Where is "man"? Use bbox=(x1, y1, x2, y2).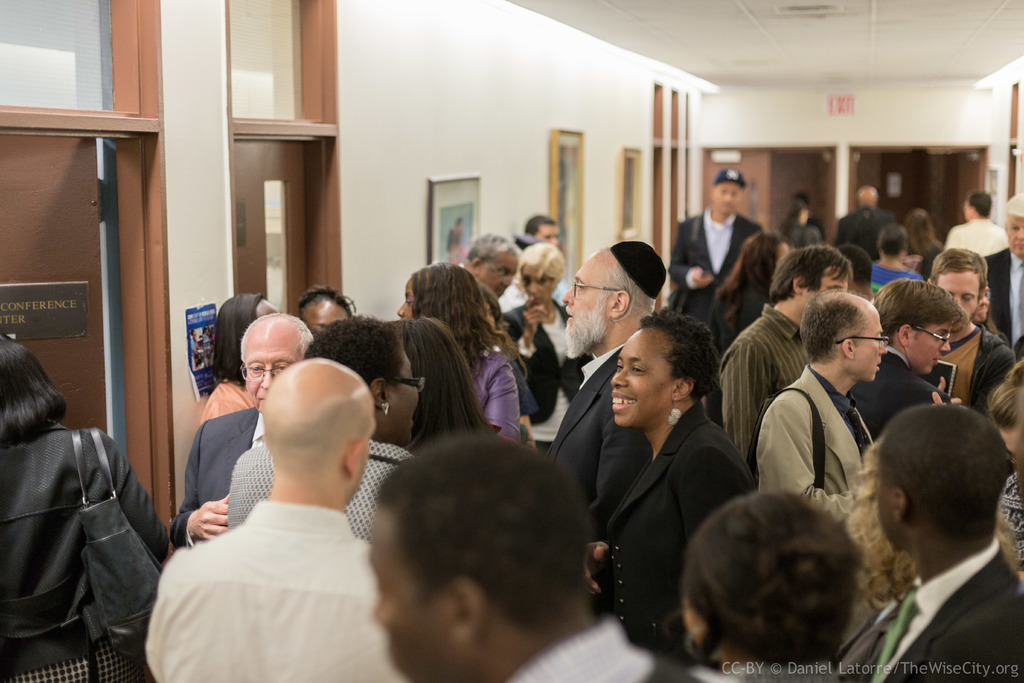
bbox=(459, 234, 538, 299).
